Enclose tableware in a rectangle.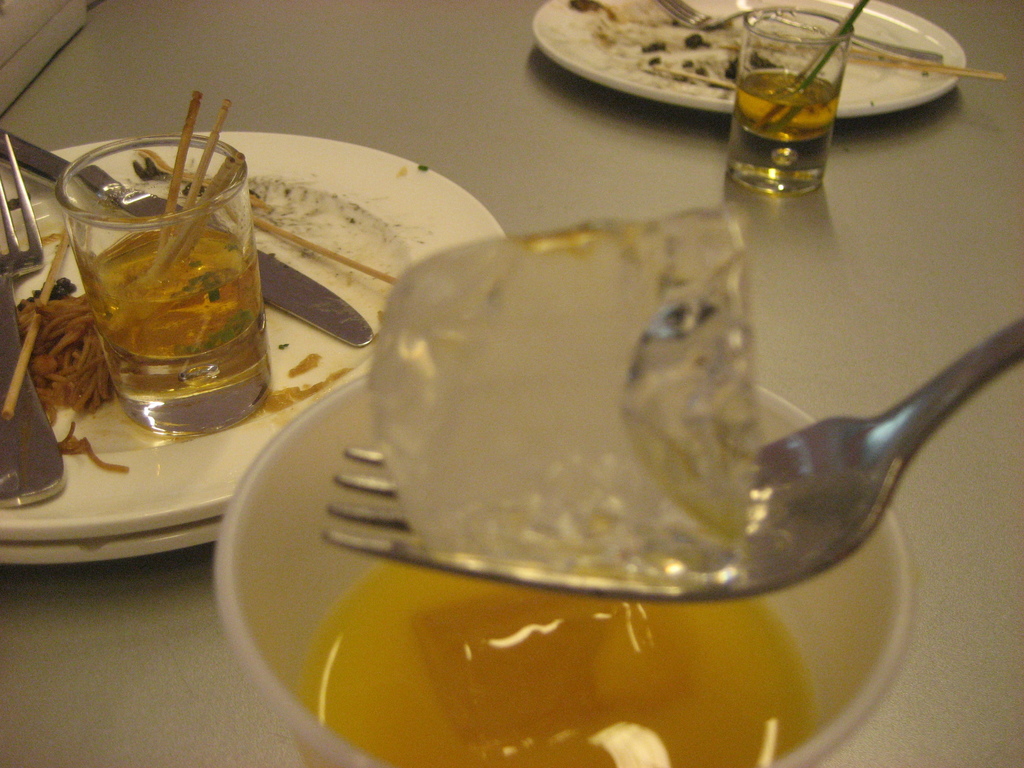
x1=724 y1=5 x2=858 y2=201.
